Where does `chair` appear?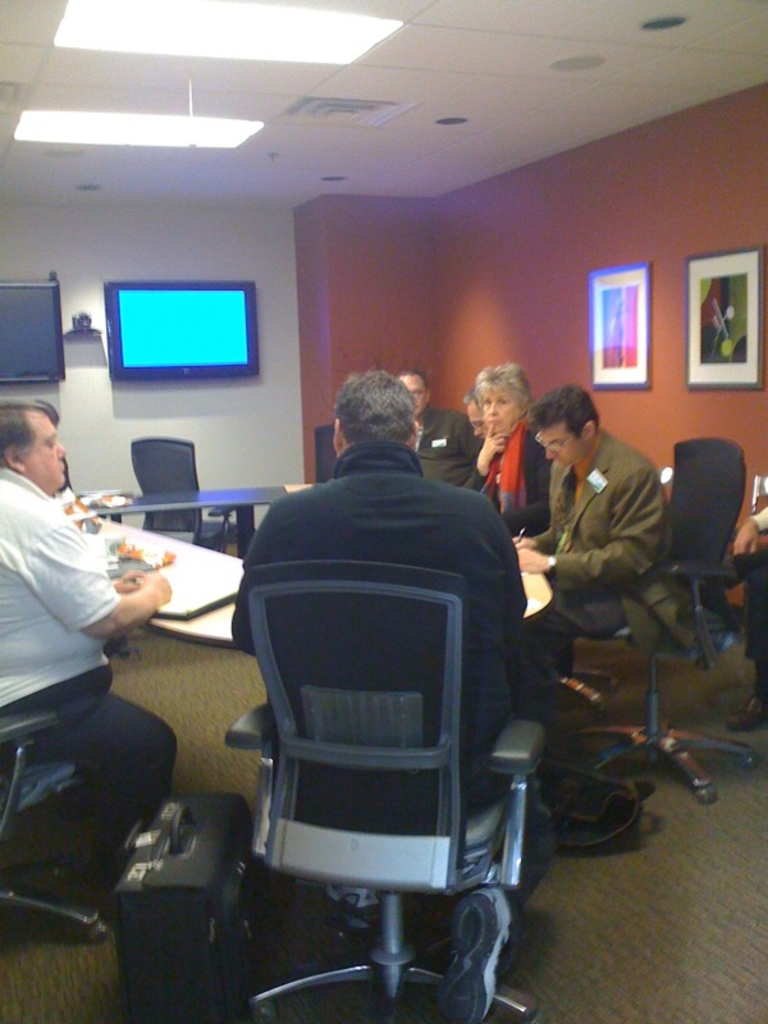
Appears at (x1=566, y1=439, x2=762, y2=805).
